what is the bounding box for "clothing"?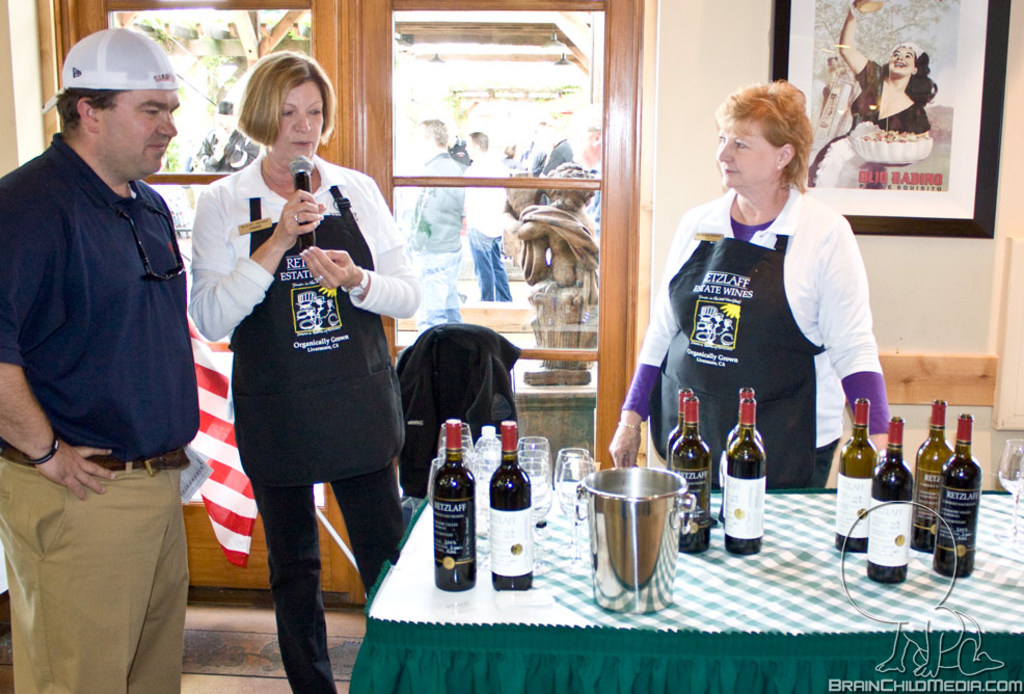
detection(805, 58, 931, 180).
